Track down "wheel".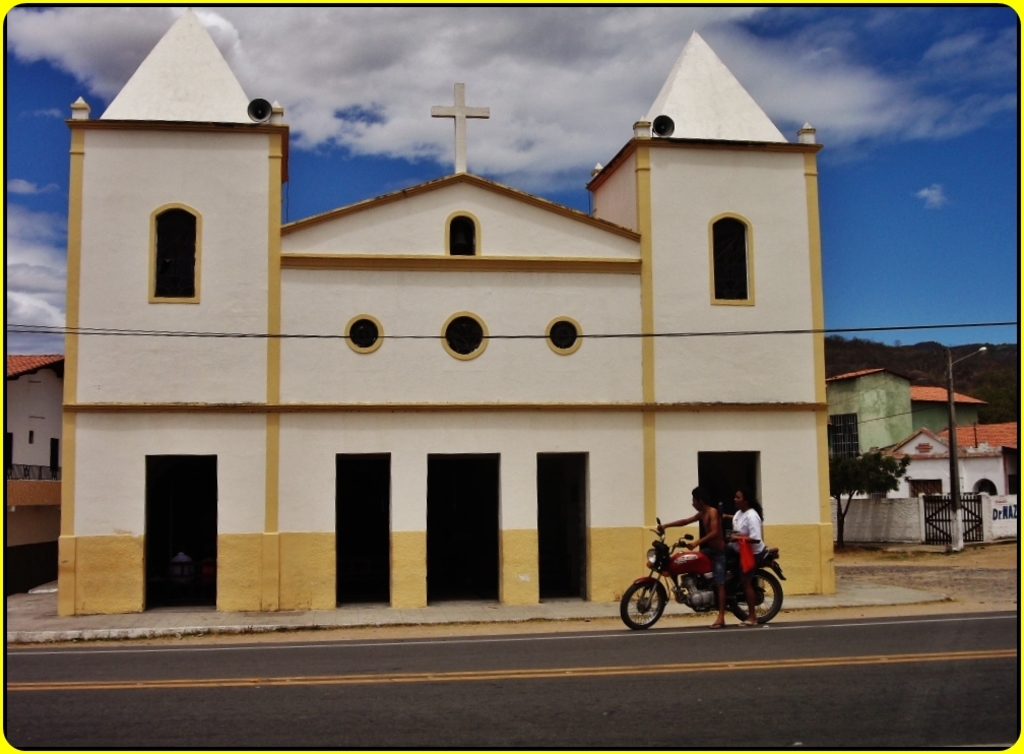
Tracked to box(729, 566, 784, 623).
